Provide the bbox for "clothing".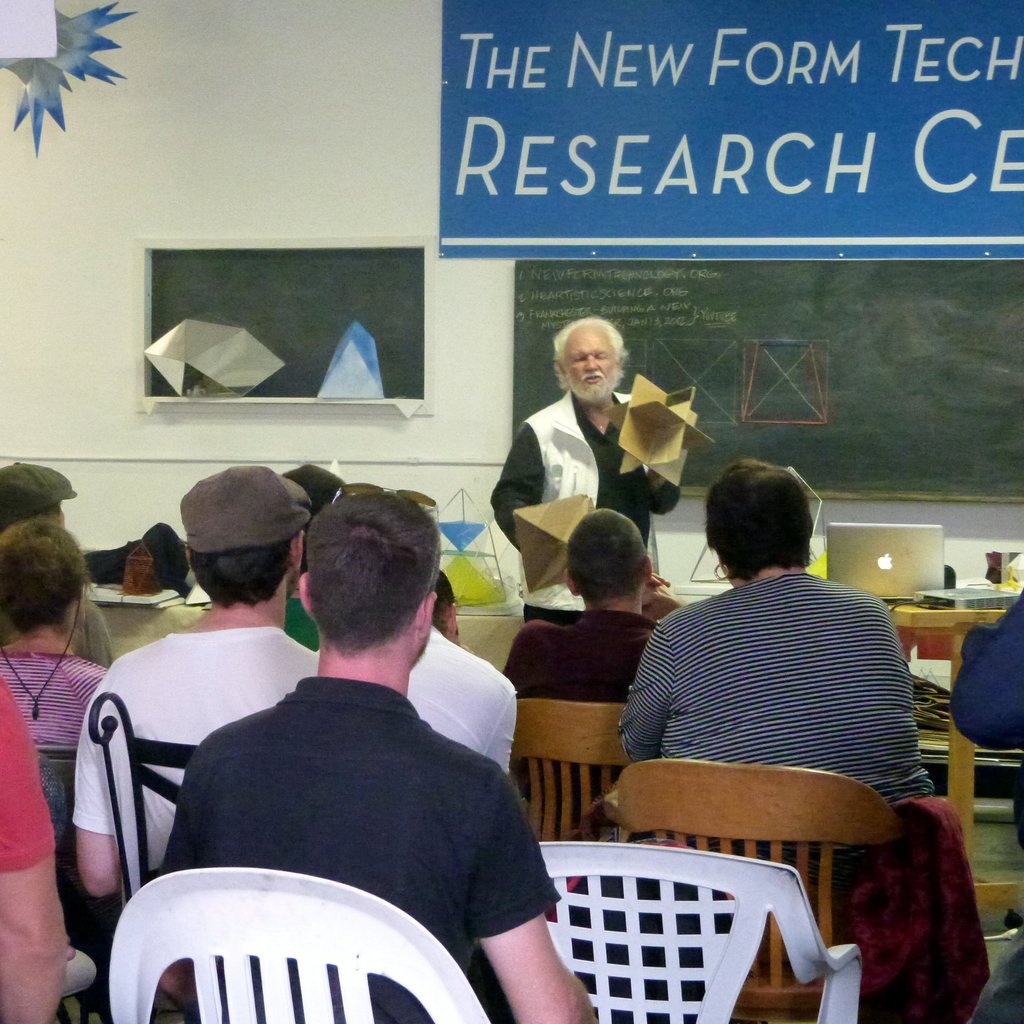
619 572 915 884.
